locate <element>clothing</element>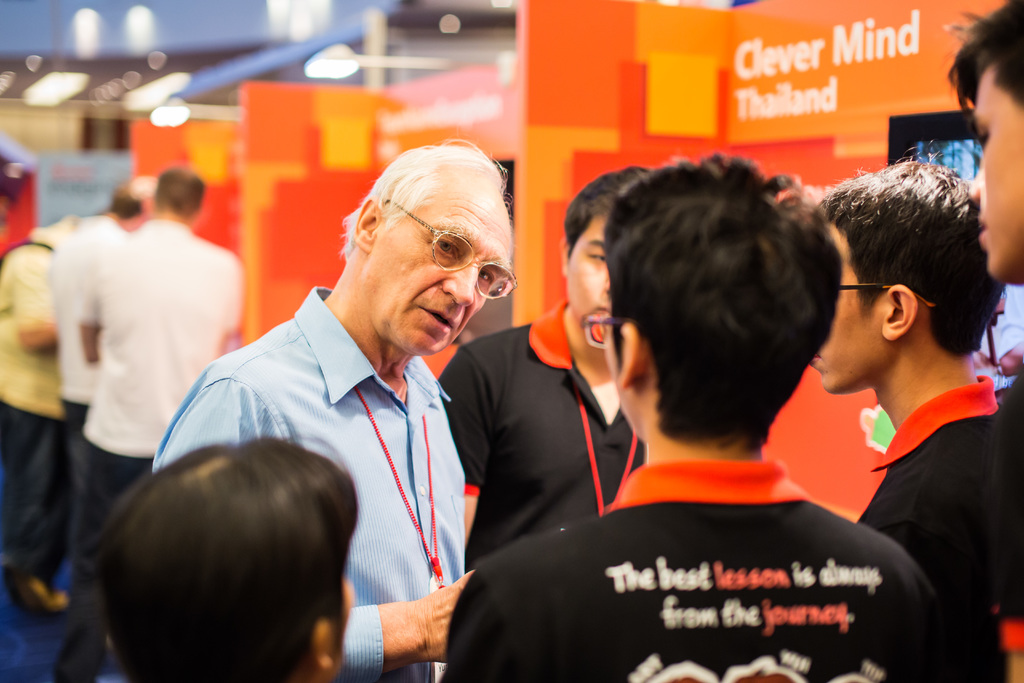
bbox=[76, 208, 245, 457]
